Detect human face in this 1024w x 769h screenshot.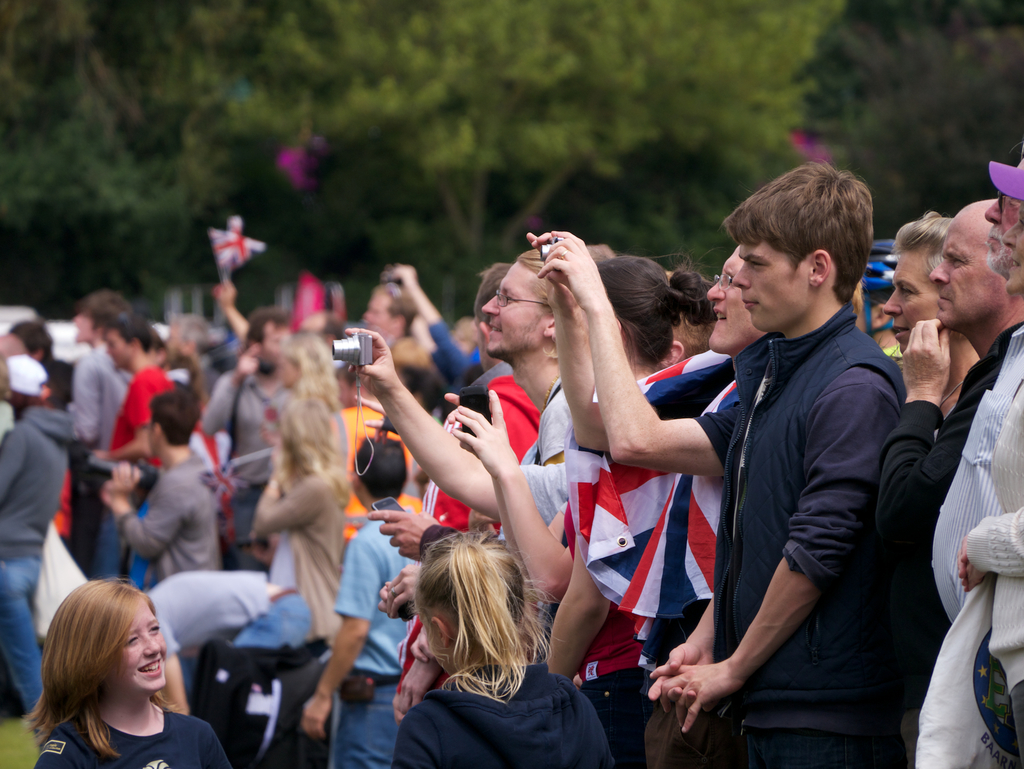
Detection: (left=483, top=261, right=546, bottom=356).
